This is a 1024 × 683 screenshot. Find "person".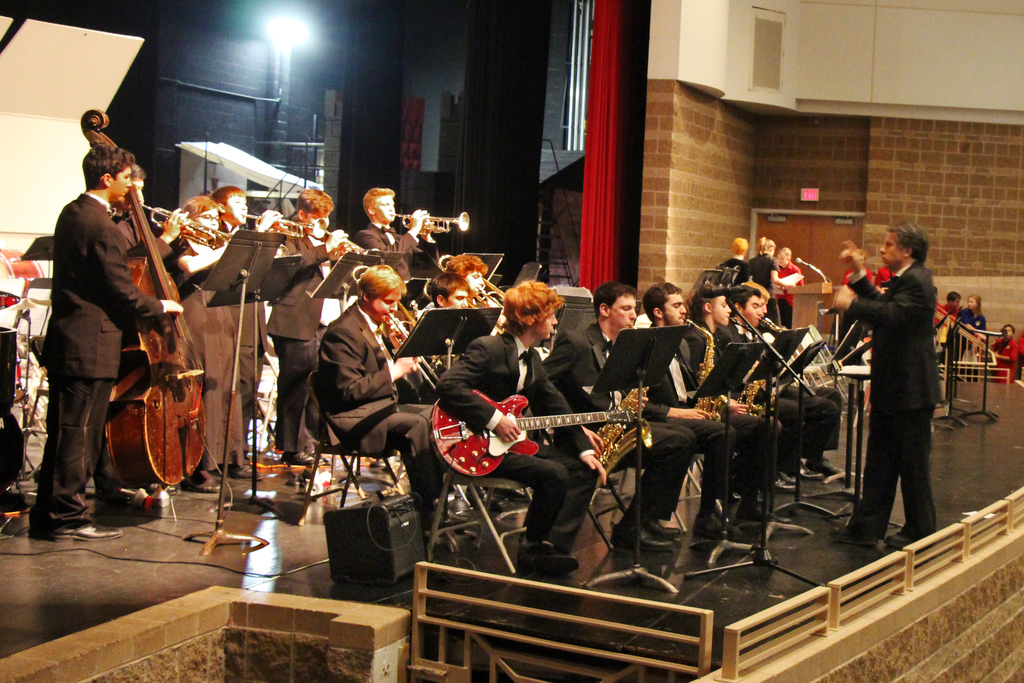
Bounding box: (x1=639, y1=281, x2=748, y2=536).
